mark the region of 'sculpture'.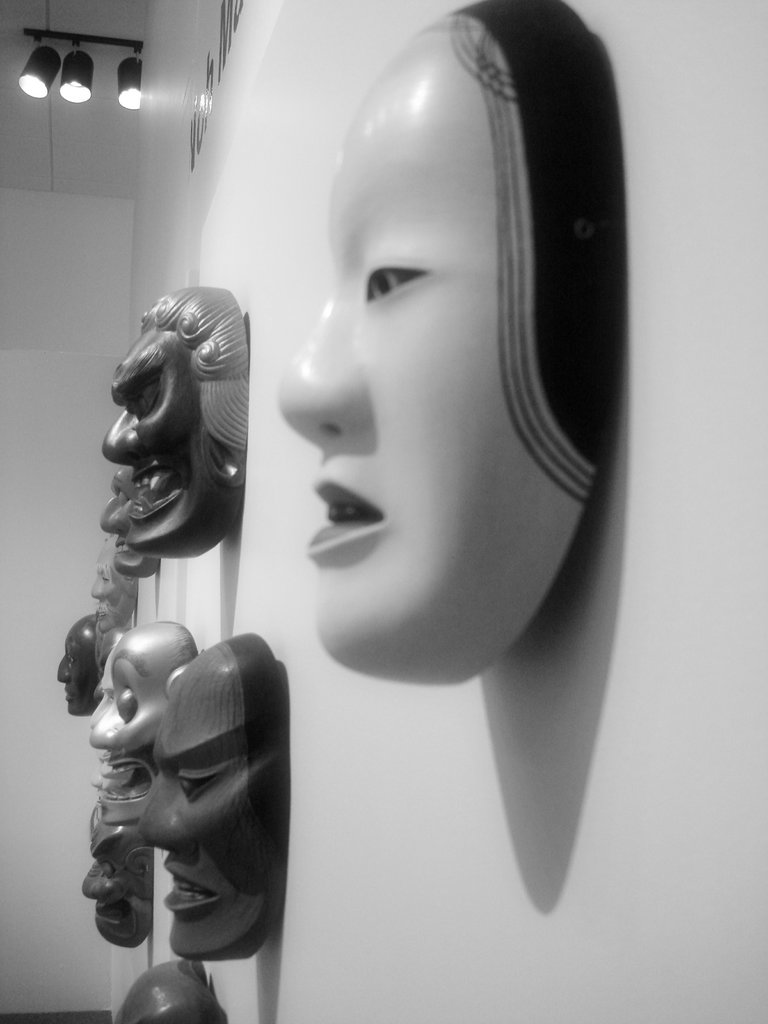
Region: <box>52,606,109,723</box>.
